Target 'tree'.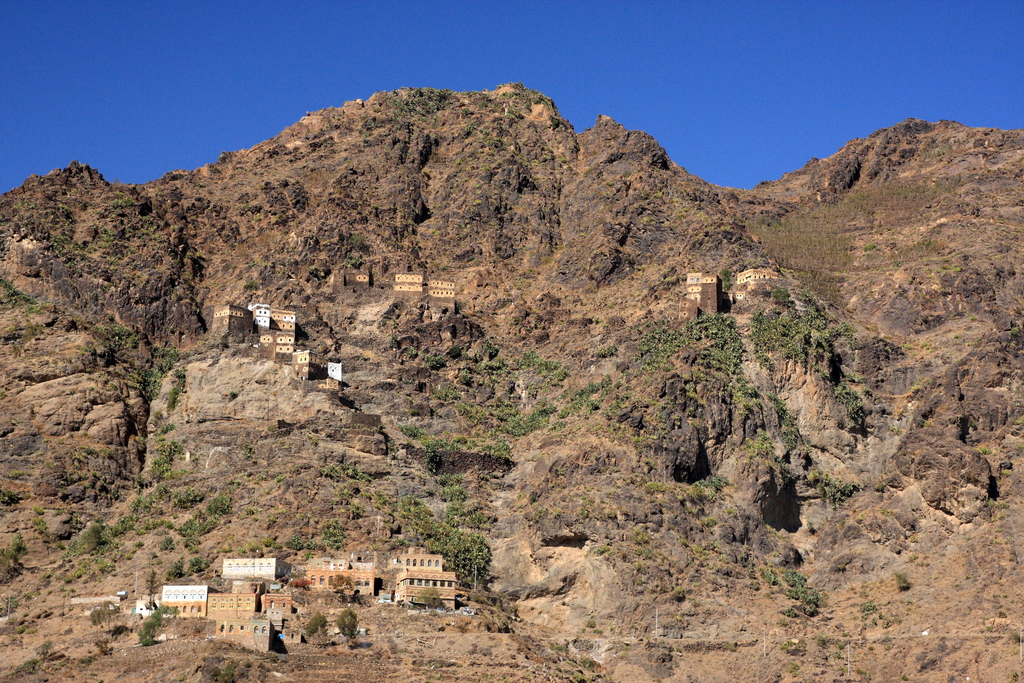
Target region: {"left": 419, "top": 588, "right": 436, "bottom": 609}.
